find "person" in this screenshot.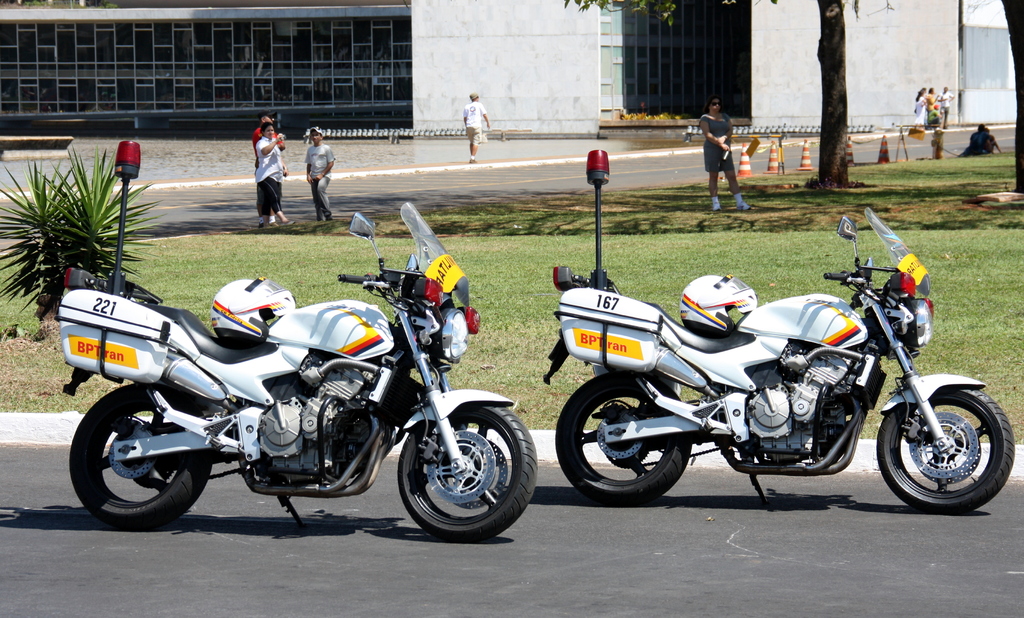
The bounding box for "person" is rect(467, 90, 490, 154).
